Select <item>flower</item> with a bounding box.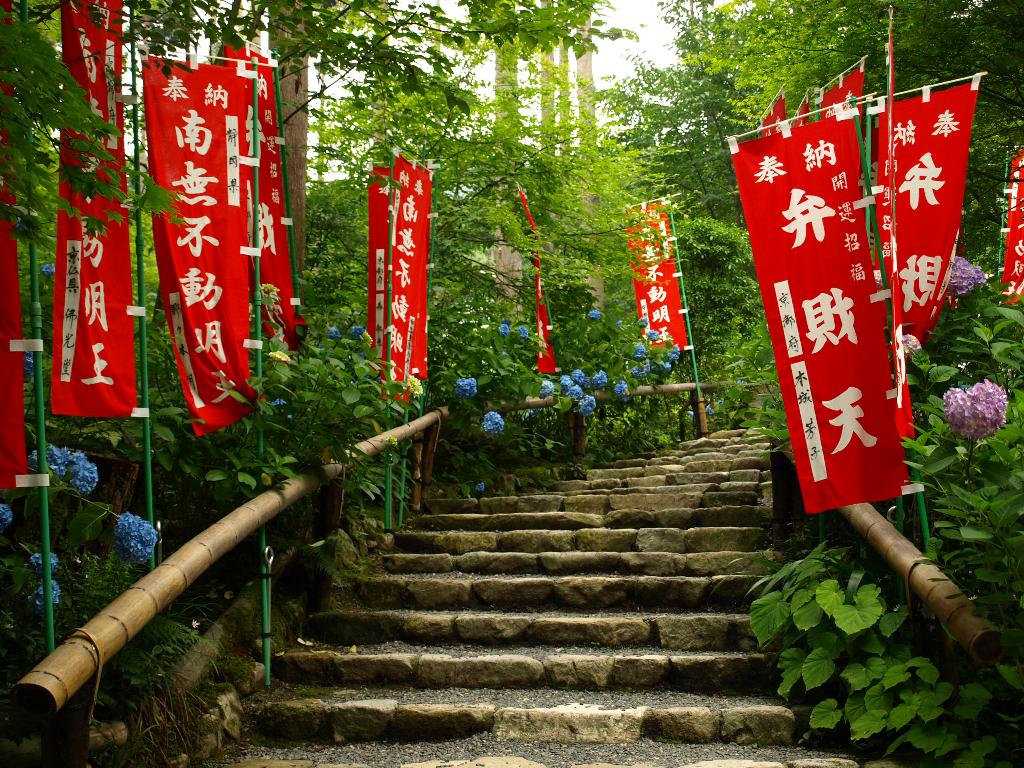
(x1=483, y1=411, x2=504, y2=435).
